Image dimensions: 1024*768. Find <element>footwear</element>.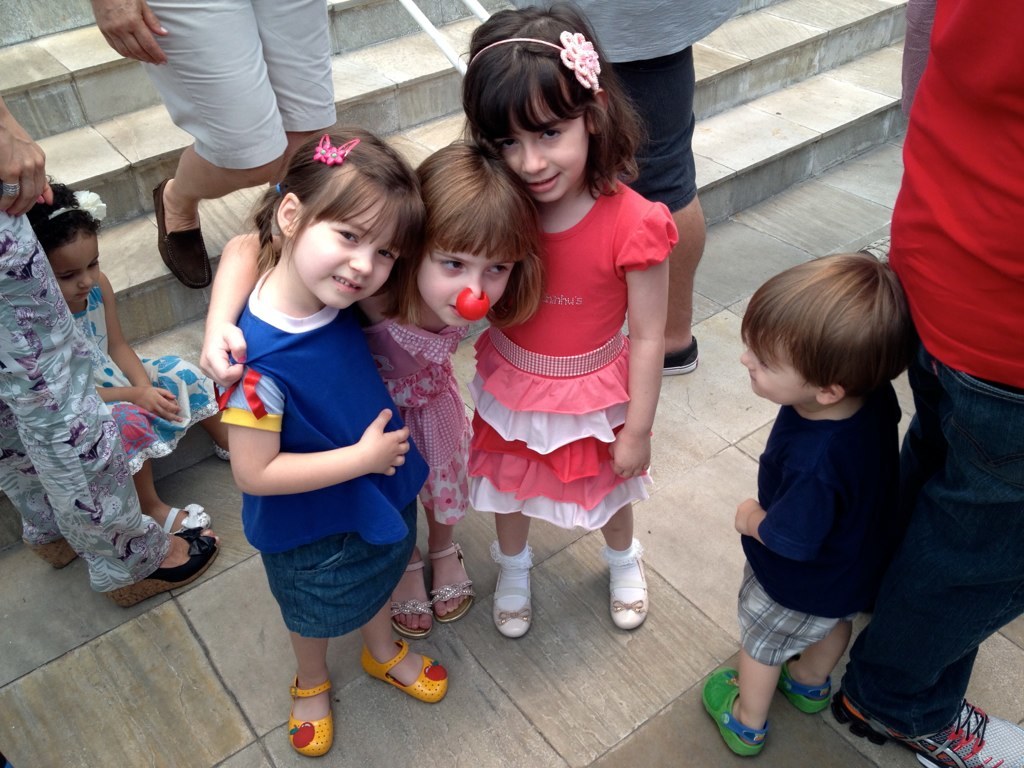
x1=776 y1=653 x2=833 y2=710.
